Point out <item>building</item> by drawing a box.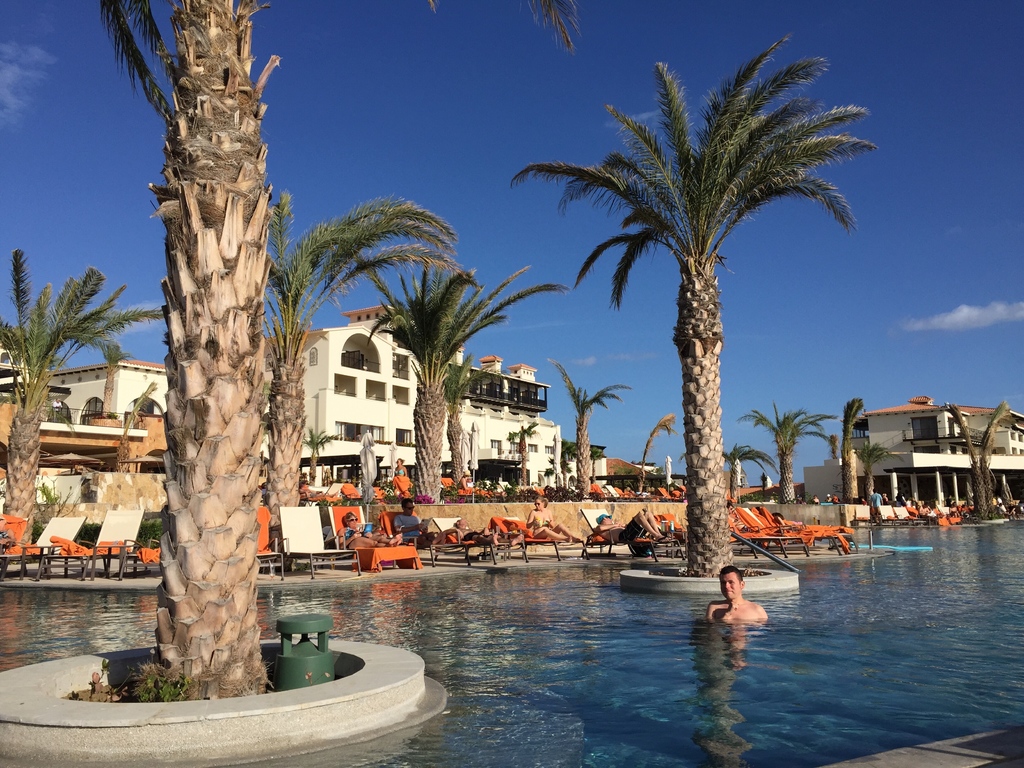
box(271, 301, 570, 497).
